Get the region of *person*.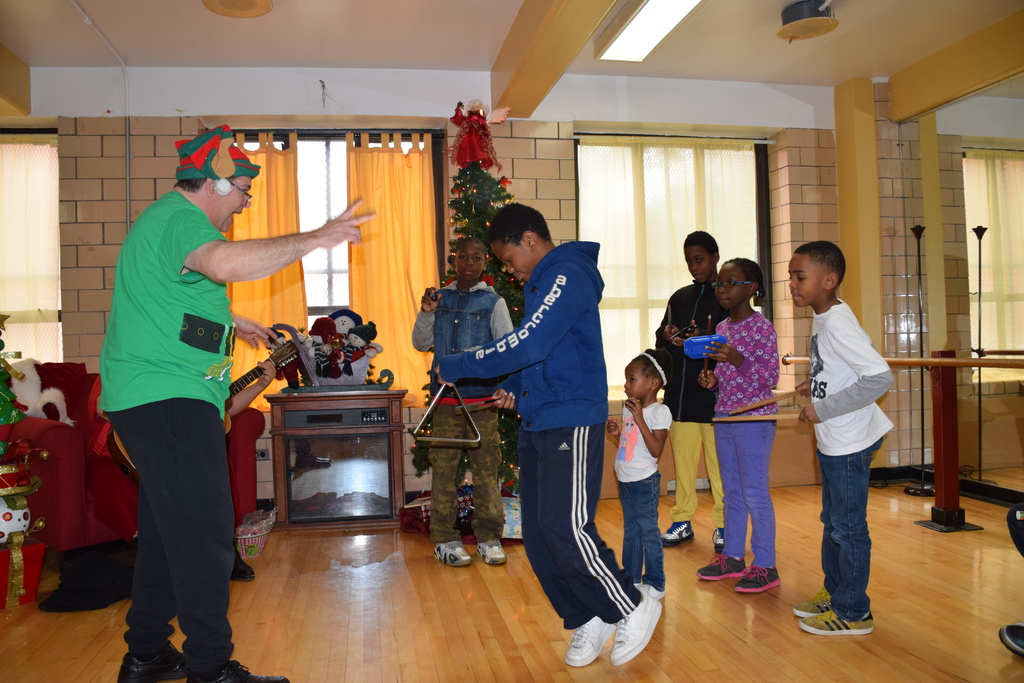
region(653, 230, 732, 554).
